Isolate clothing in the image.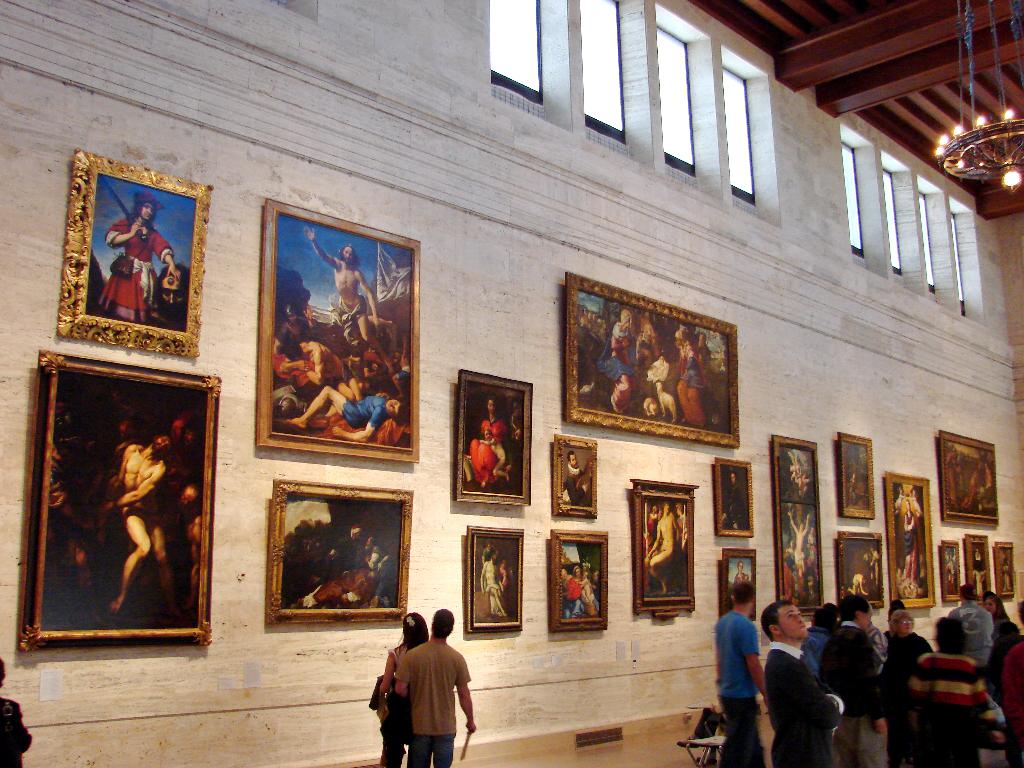
Isolated region: <box>676,349,715,426</box>.
